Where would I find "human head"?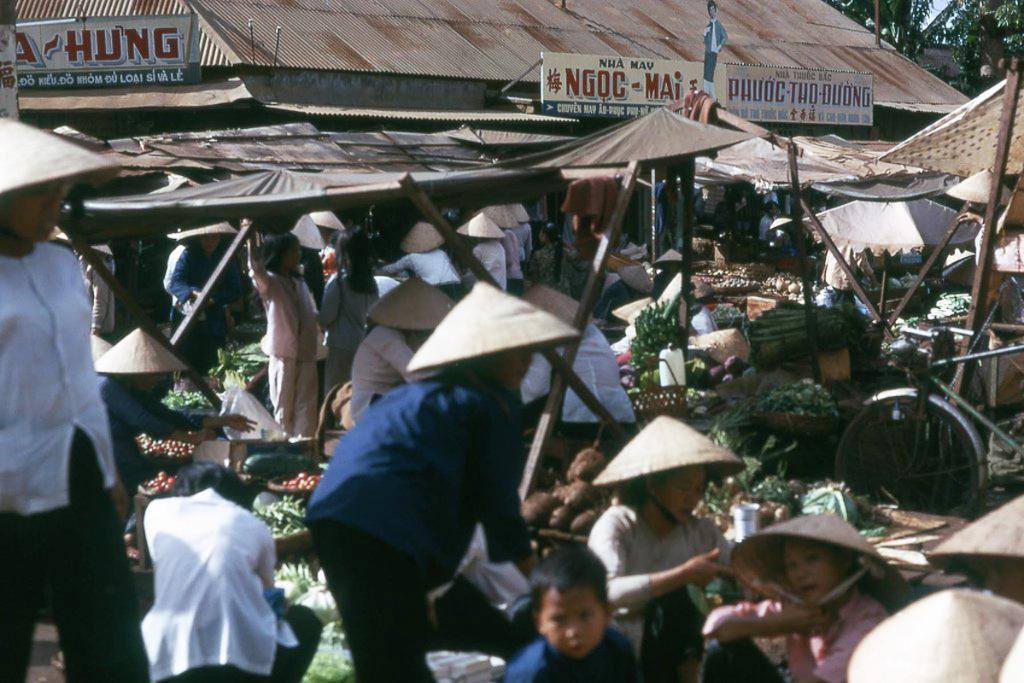
At select_region(538, 223, 559, 246).
